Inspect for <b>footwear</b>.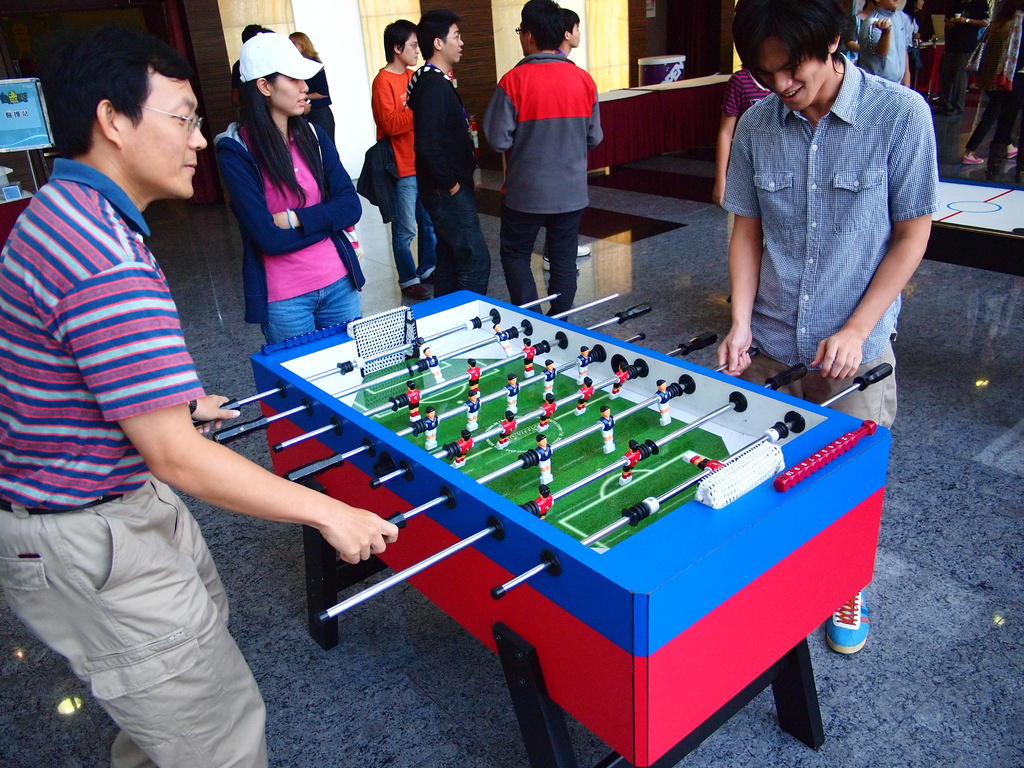
Inspection: pyautogui.locateOnScreen(961, 154, 994, 166).
